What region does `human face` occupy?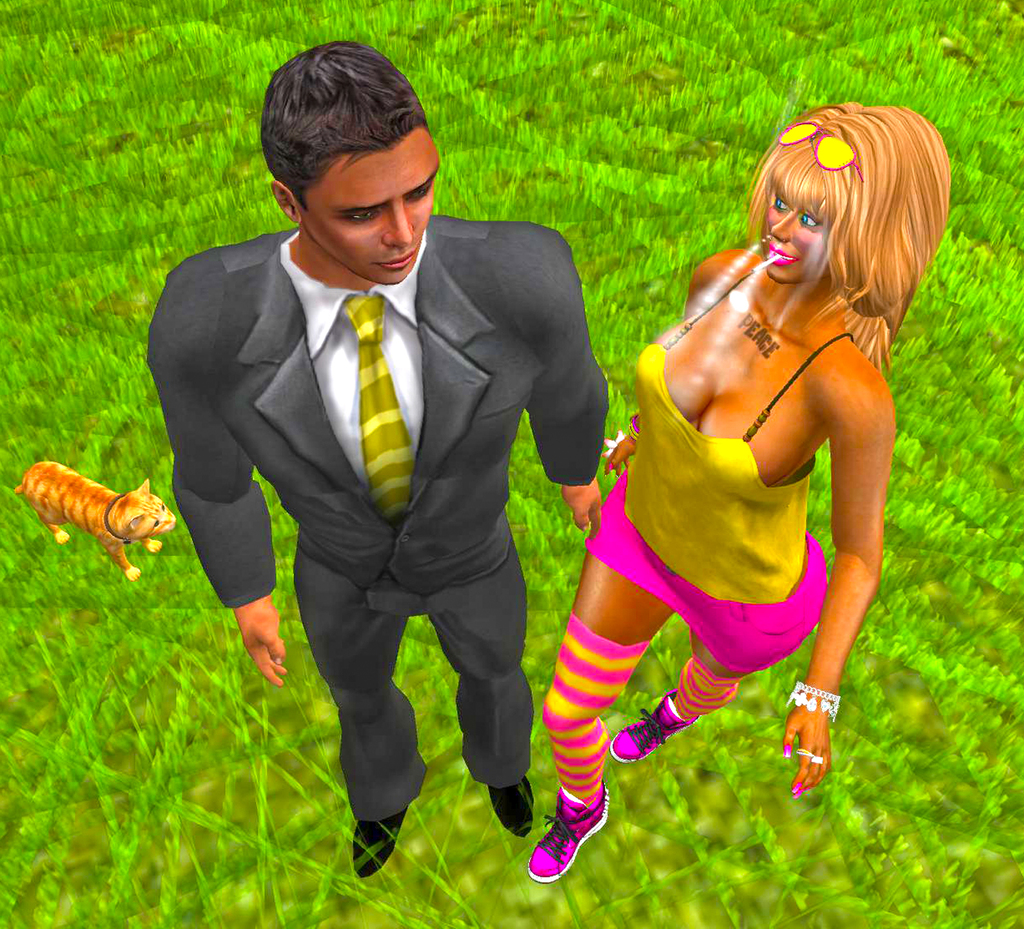
759/187/843/286.
